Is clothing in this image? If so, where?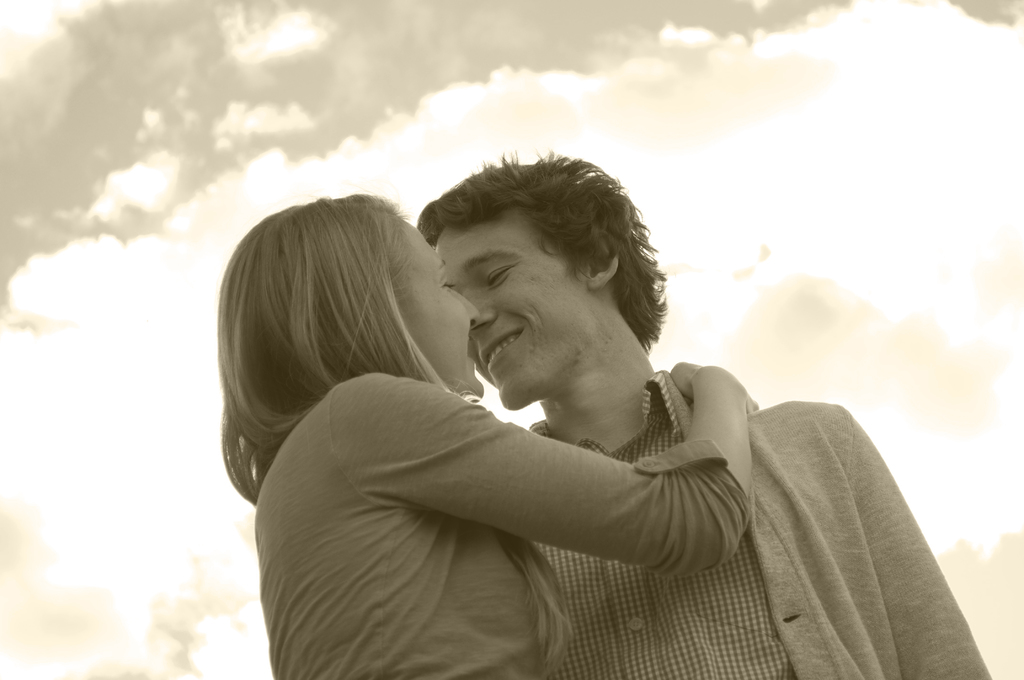
Yes, at crop(525, 370, 991, 679).
